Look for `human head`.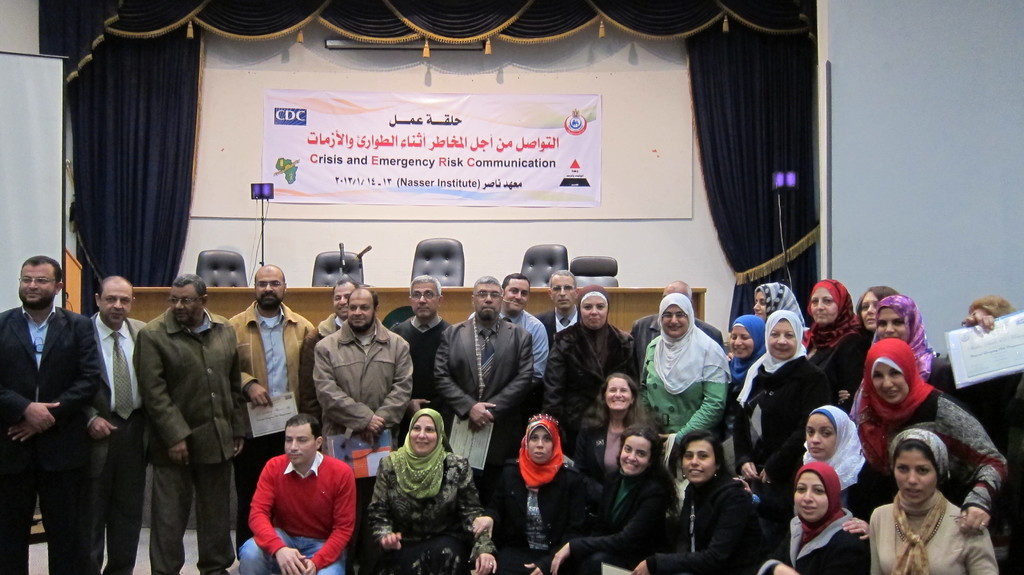
Found: 966 298 1016 328.
